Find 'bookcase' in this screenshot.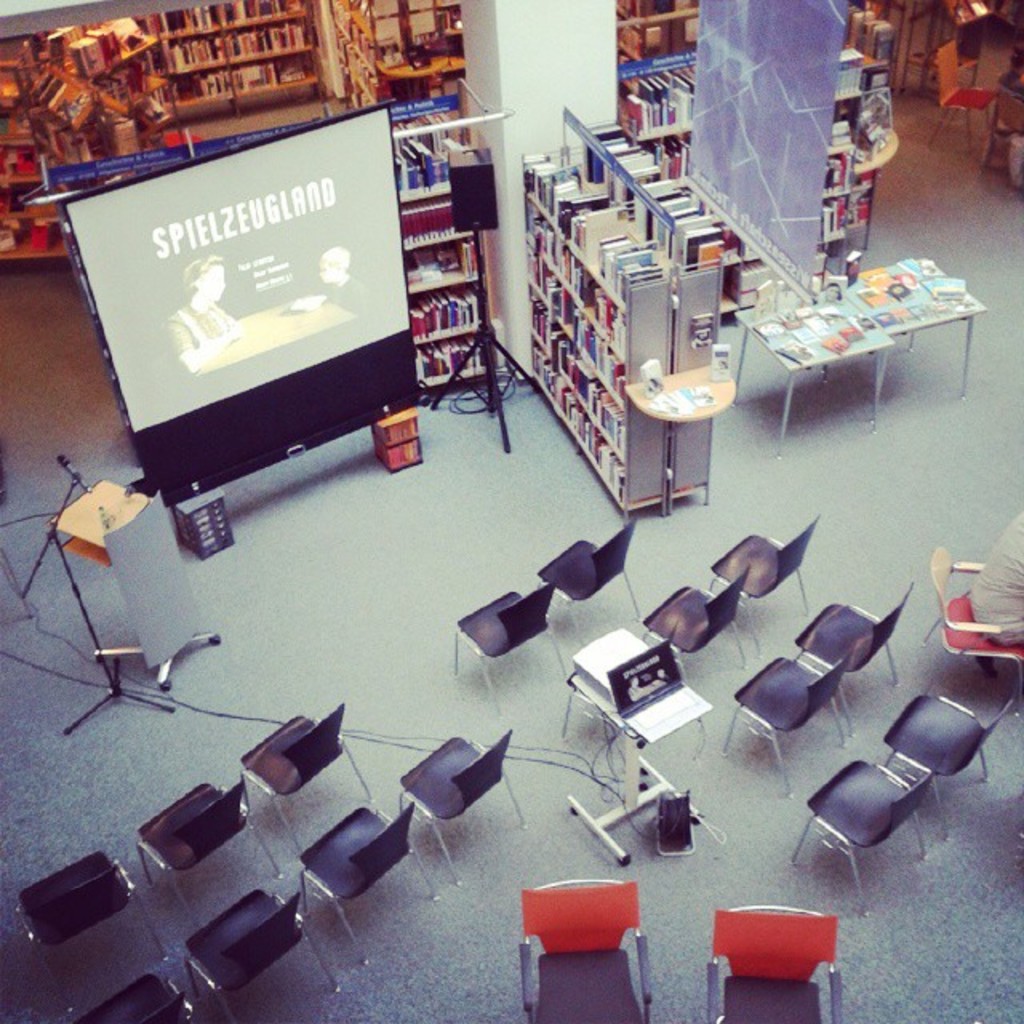
The bounding box for 'bookcase' is left=386, top=80, right=526, bottom=410.
